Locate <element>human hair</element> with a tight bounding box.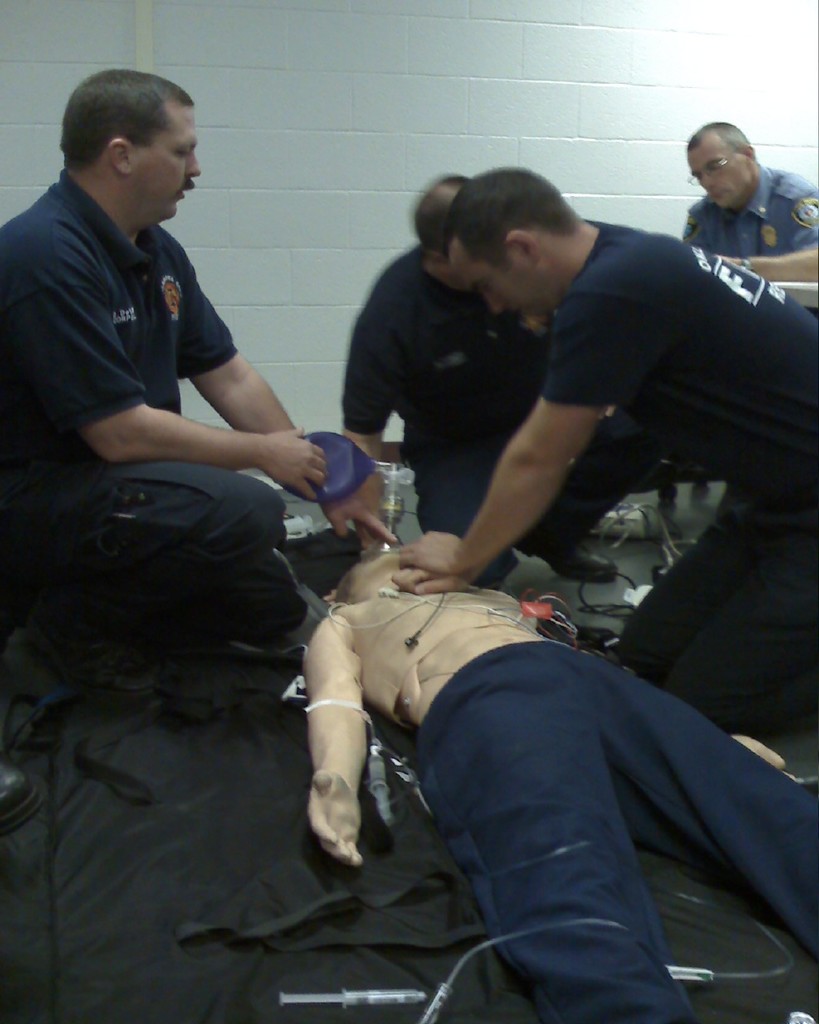
413,174,476,297.
